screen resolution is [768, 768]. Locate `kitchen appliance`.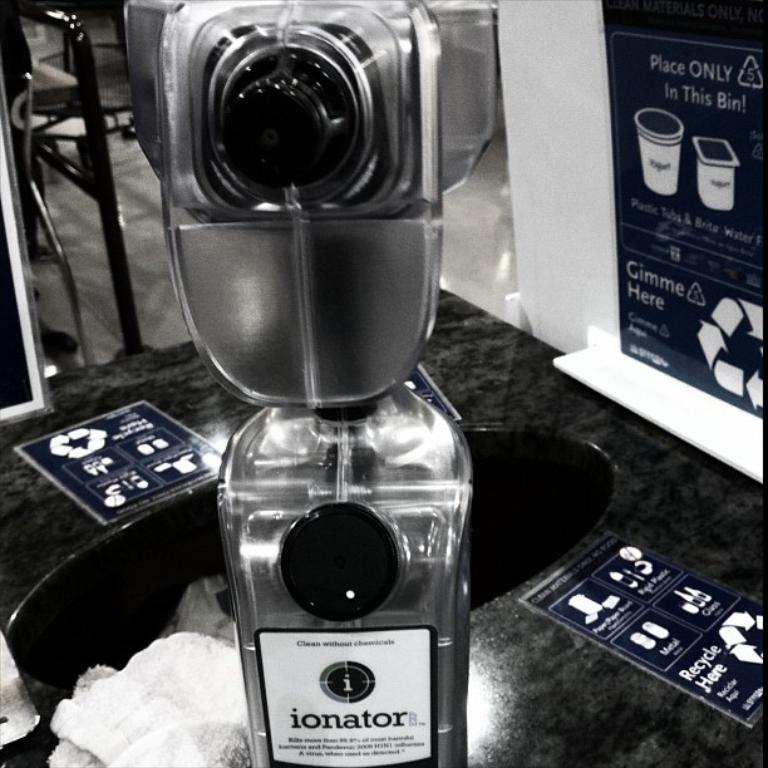
[x1=129, y1=0, x2=474, y2=767].
